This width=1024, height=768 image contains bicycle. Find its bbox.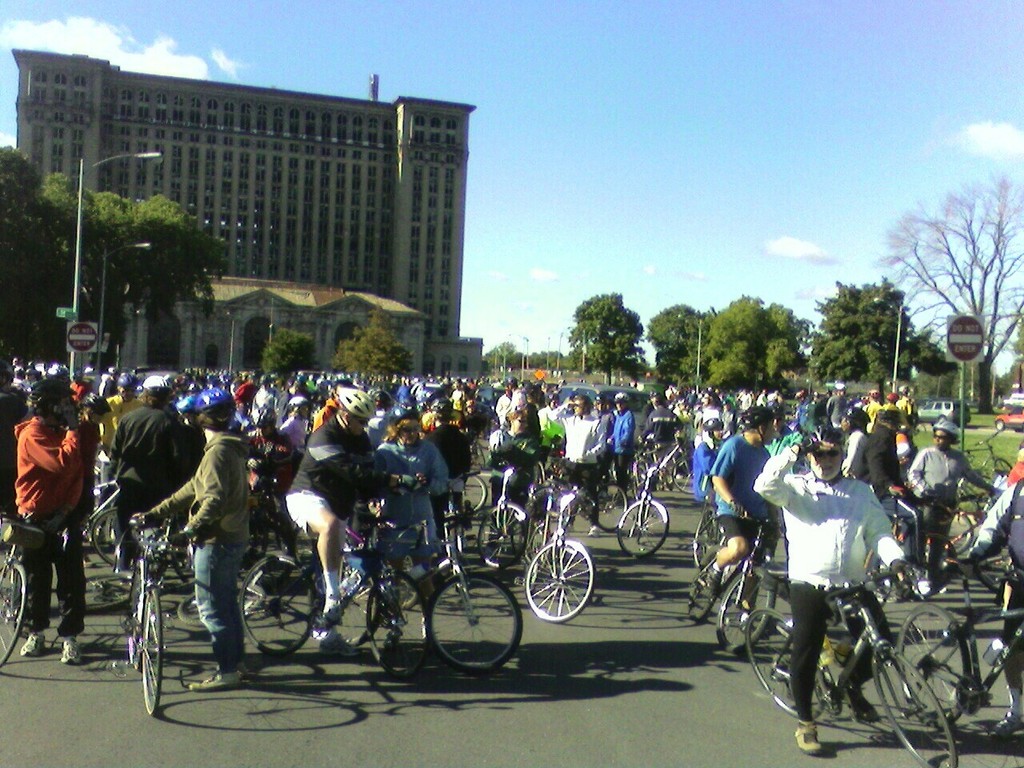
bbox=[946, 490, 990, 582].
